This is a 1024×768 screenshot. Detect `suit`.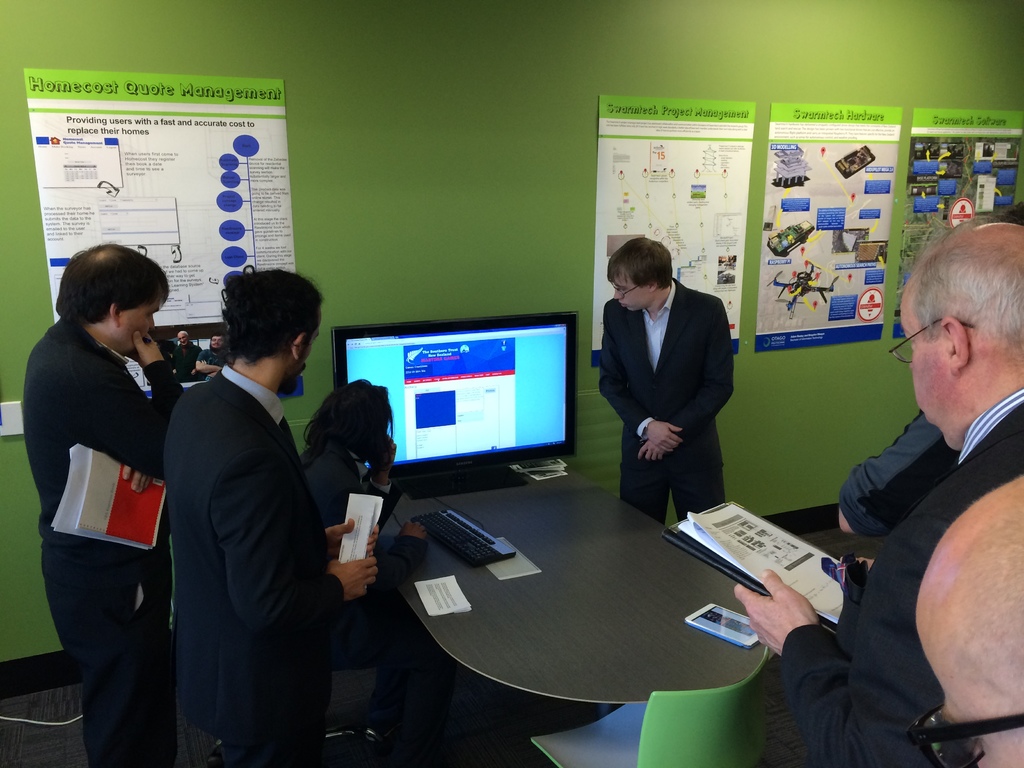
291/436/425/589.
